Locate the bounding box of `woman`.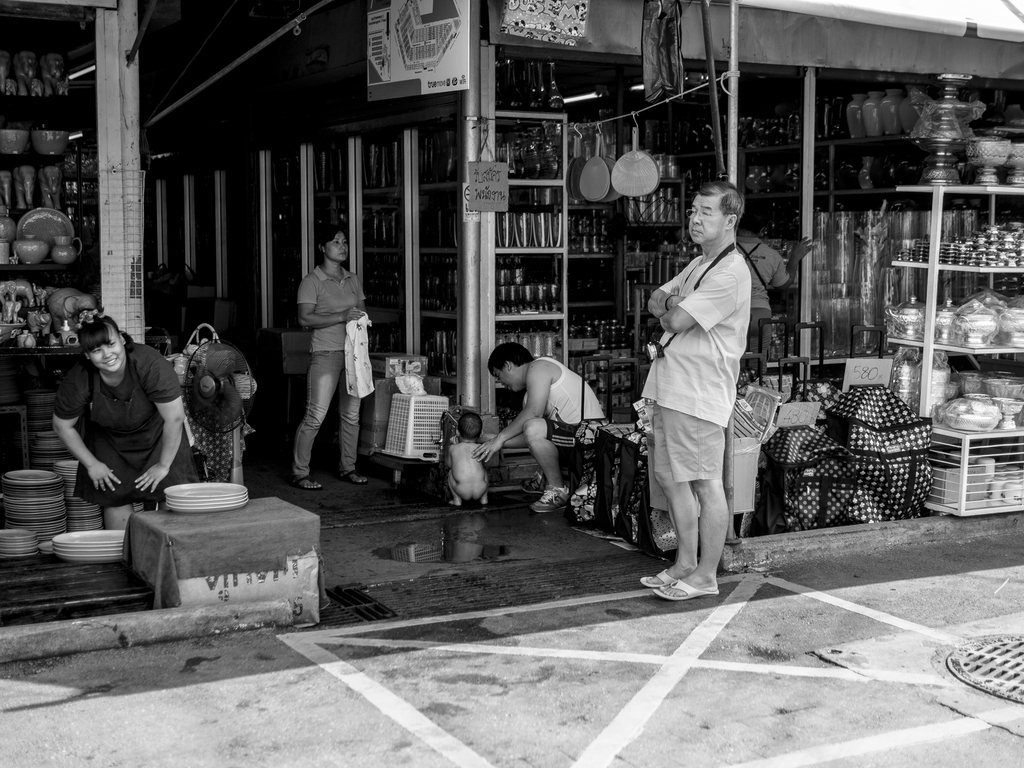
Bounding box: [x1=42, y1=301, x2=212, y2=527].
